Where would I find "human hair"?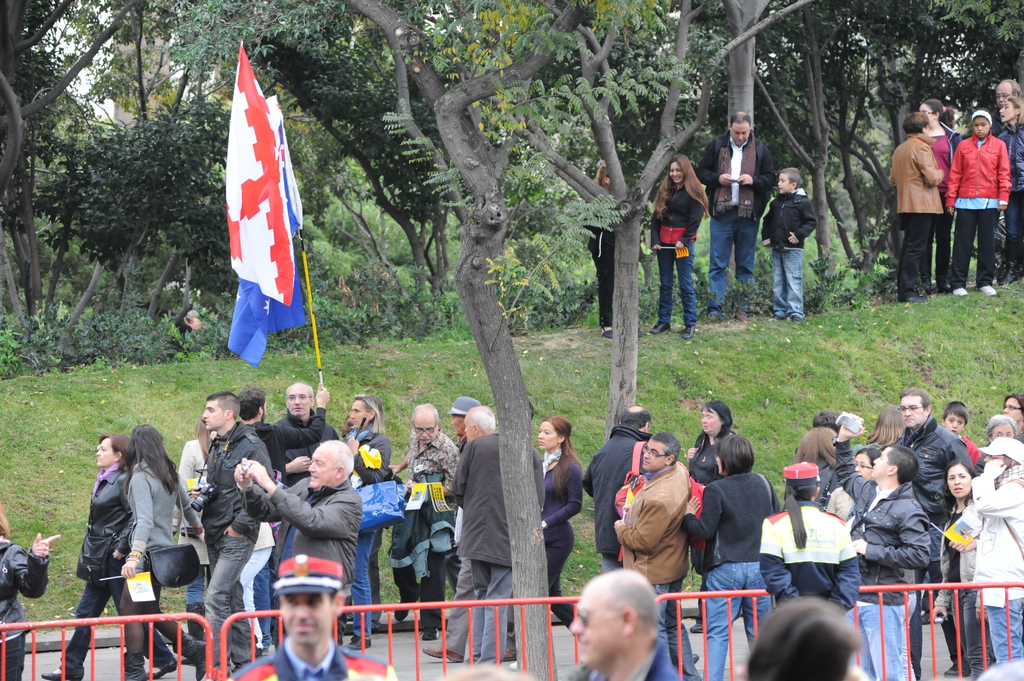
At pyautogui.locateOnScreen(204, 390, 241, 424).
